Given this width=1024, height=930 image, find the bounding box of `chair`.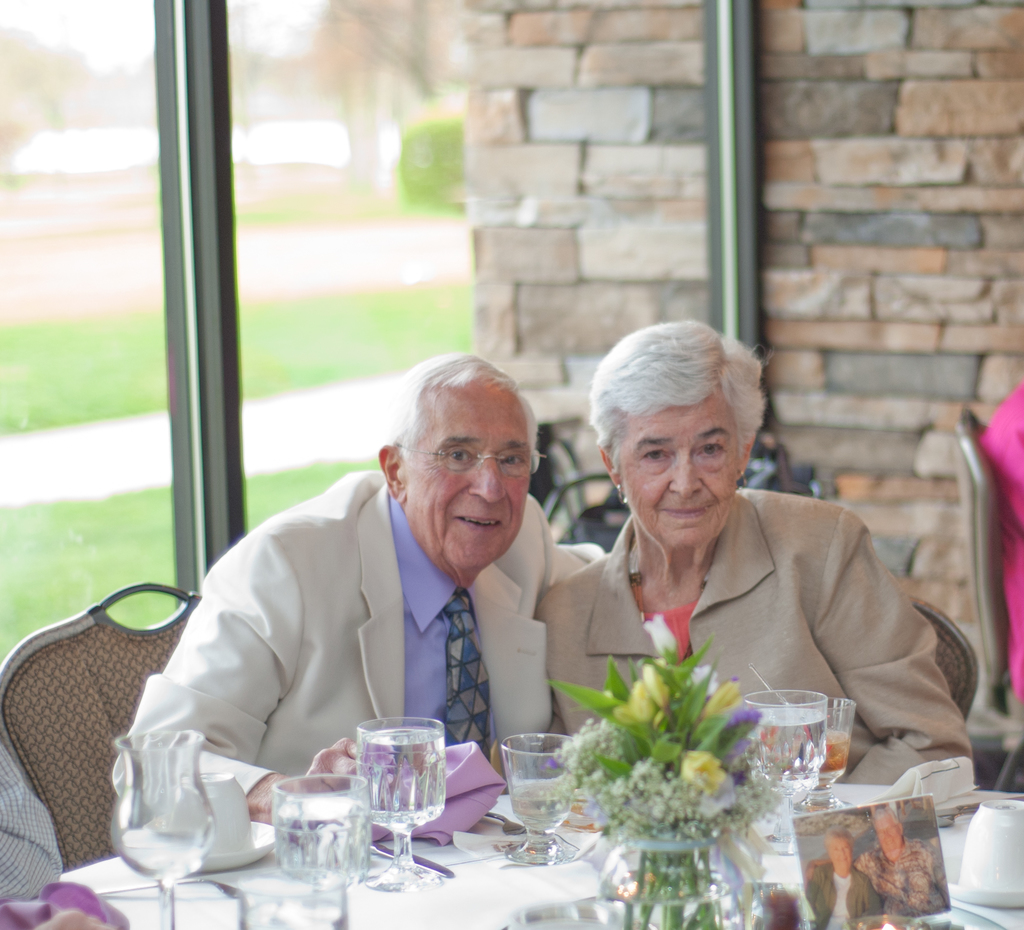
[x1=914, y1=596, x2=980, y2=723].
